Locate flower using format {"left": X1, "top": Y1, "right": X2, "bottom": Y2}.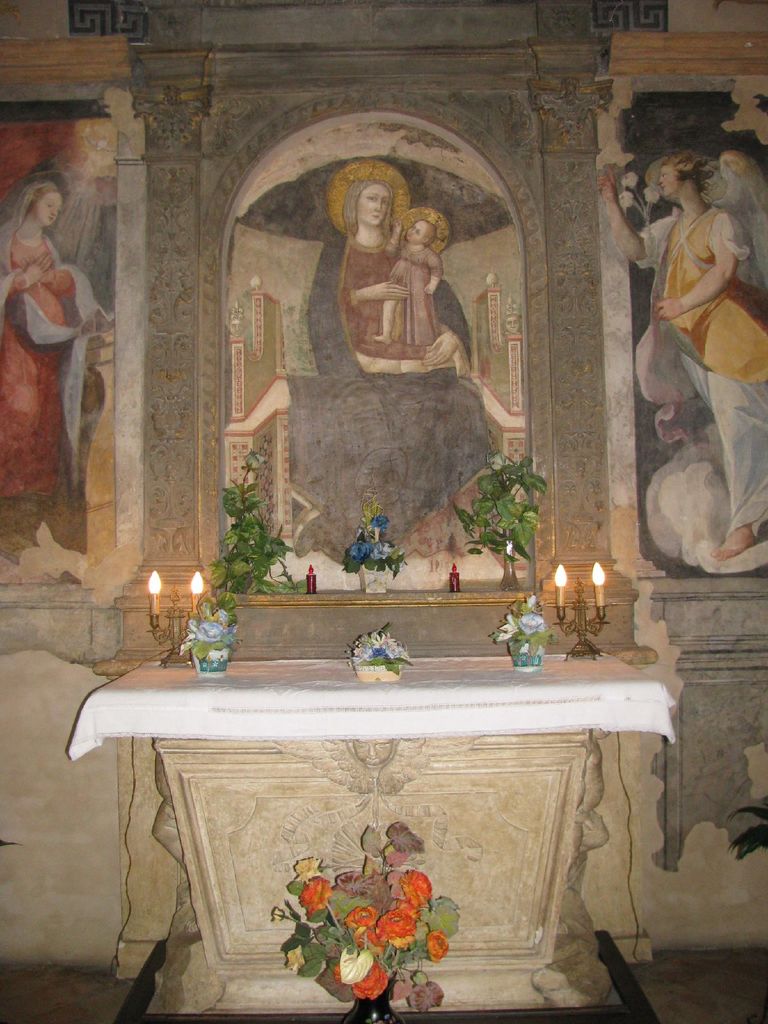
{"left": 387, "top": 932, "right": 417, "bottom": 953}.
